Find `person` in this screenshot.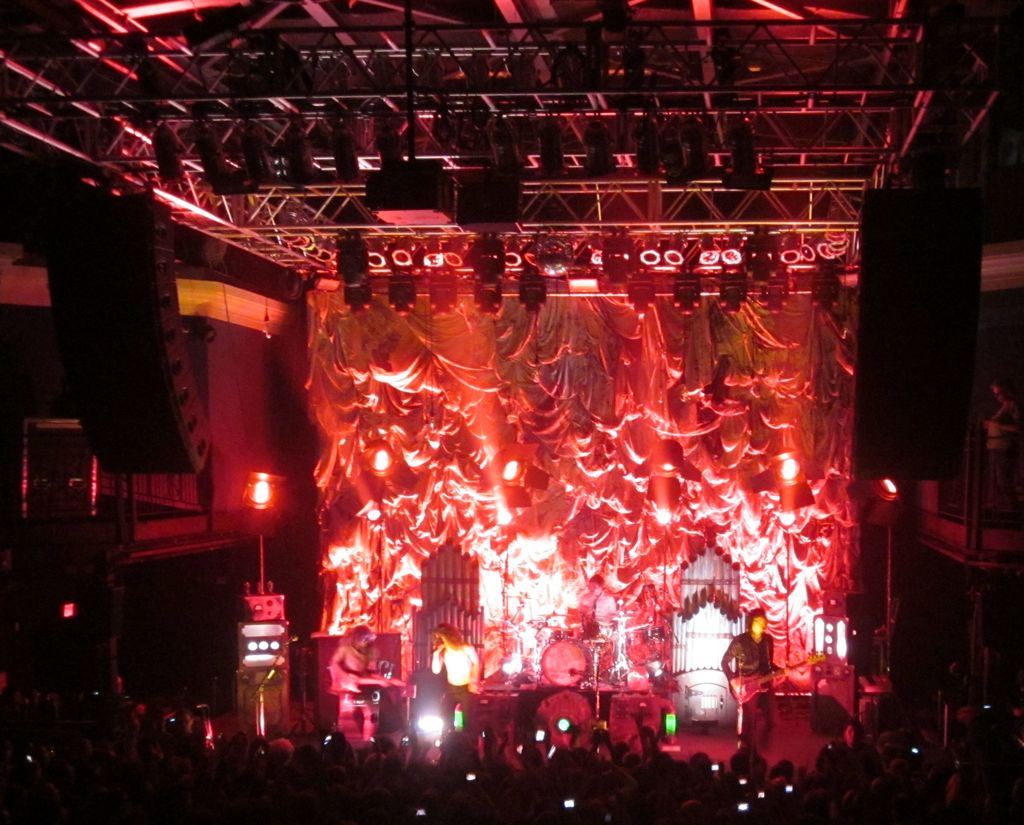
The bounding box for `person` is <box>719,606,785,752</box>.
